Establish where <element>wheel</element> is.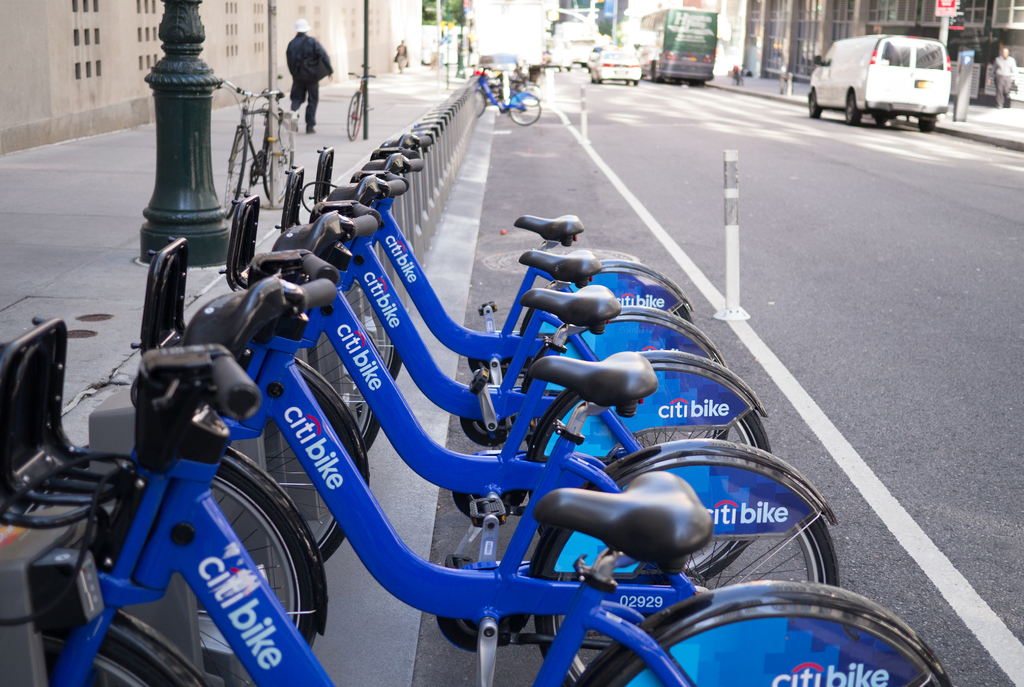
Established at bbox(177, 460, 312, 651).
